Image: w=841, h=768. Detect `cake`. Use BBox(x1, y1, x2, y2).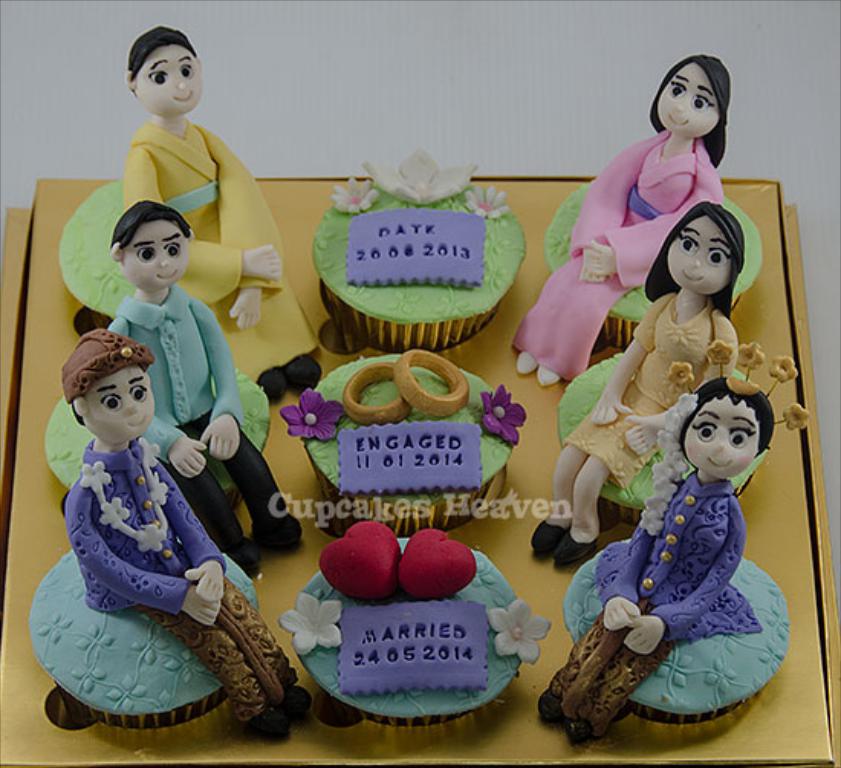
BBox(47, 203, 268, 575).
